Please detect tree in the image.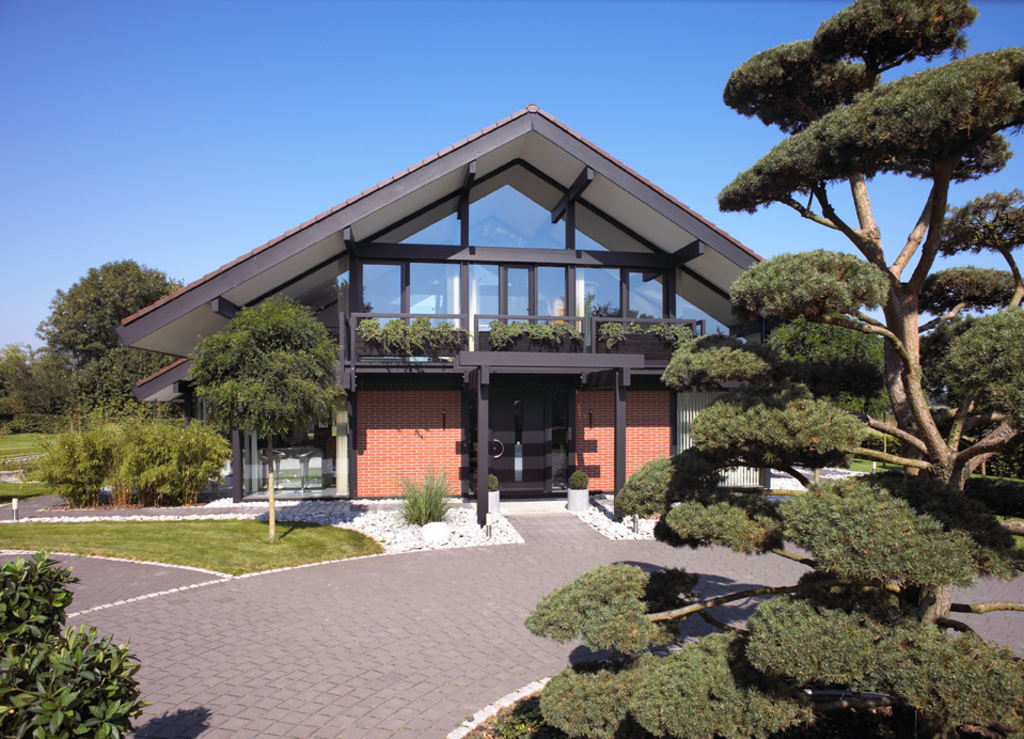
696/26/1006/552.
